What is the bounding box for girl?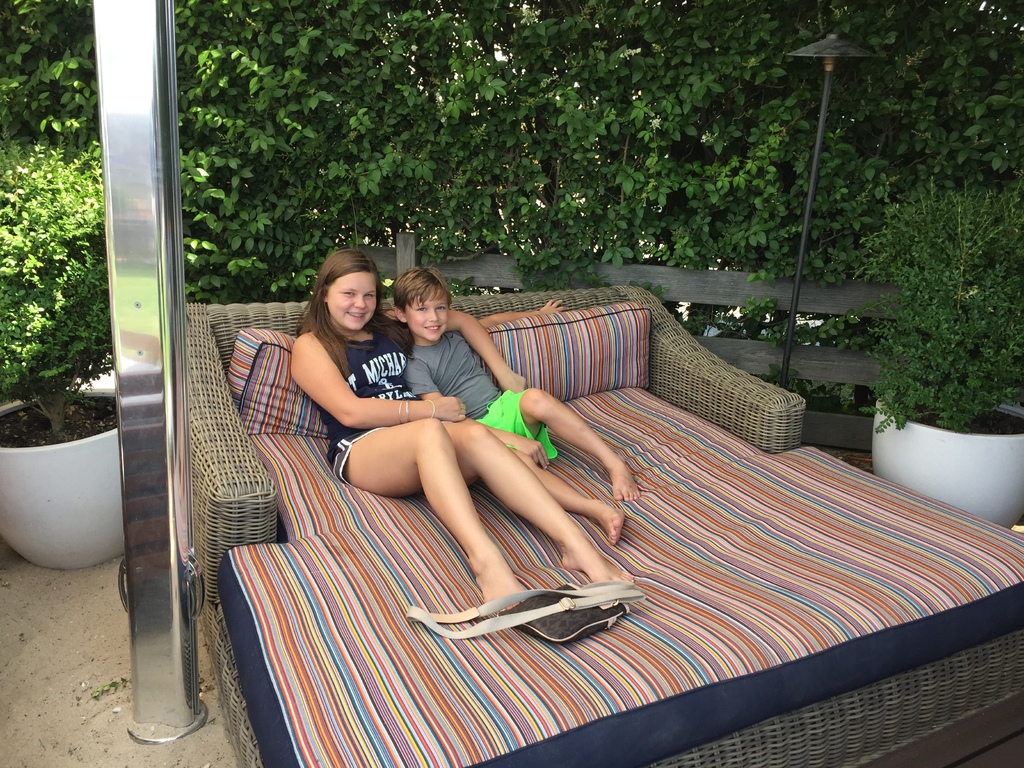
x1=289 y1=245 x2=635 y2=614.
